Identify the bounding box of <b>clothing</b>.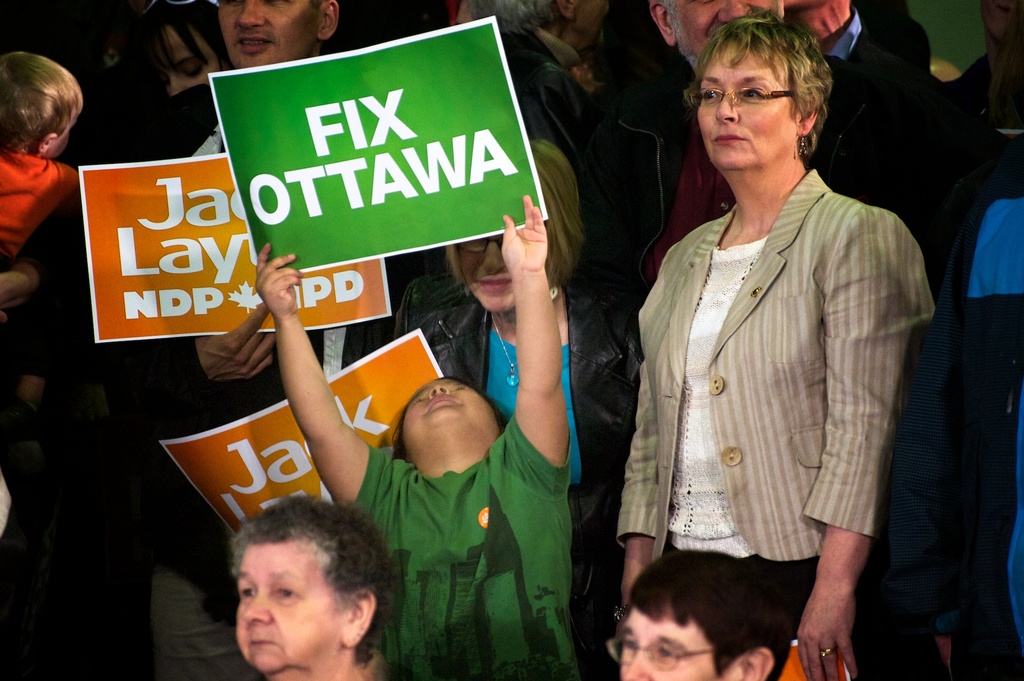
region(90, 75, 378, 680).
